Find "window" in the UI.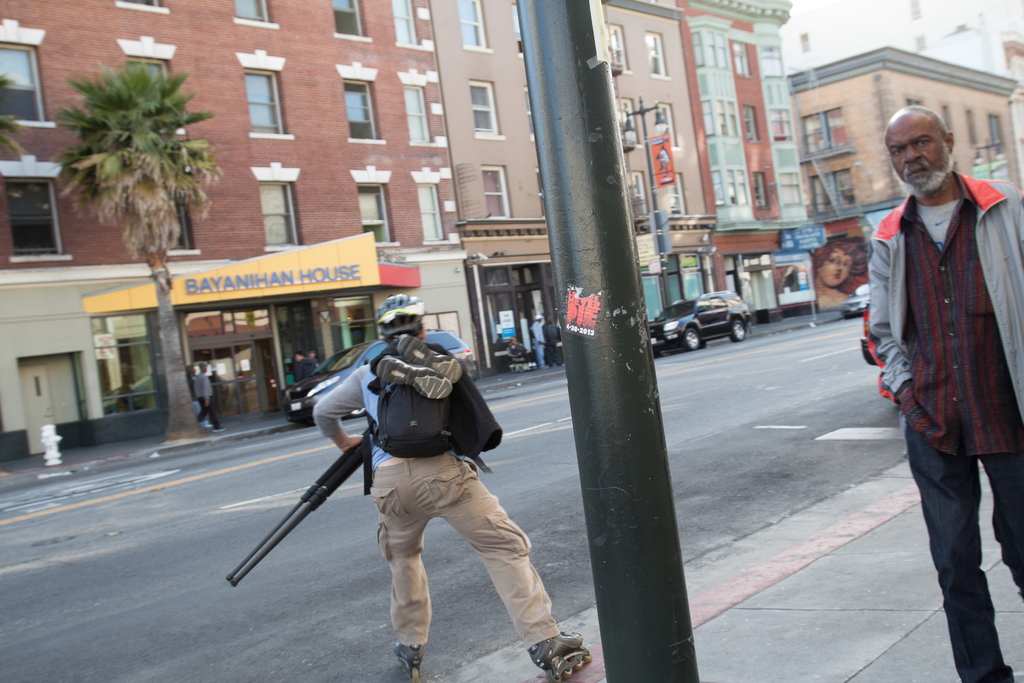
UI element at 609:12:634:78.
